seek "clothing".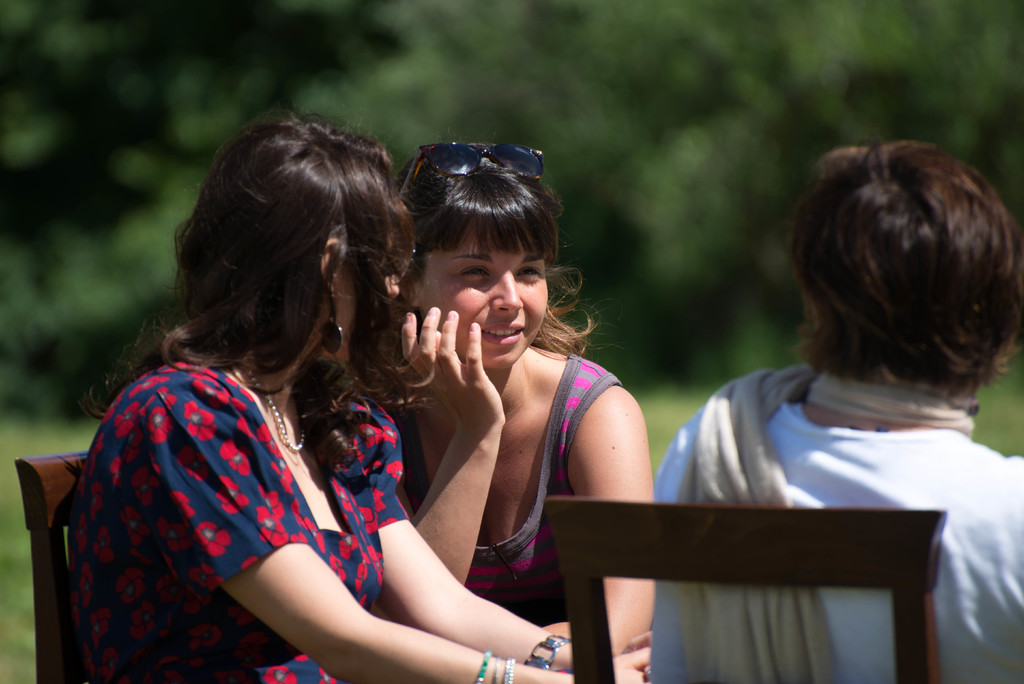
region(76, 337, 457, 680).
